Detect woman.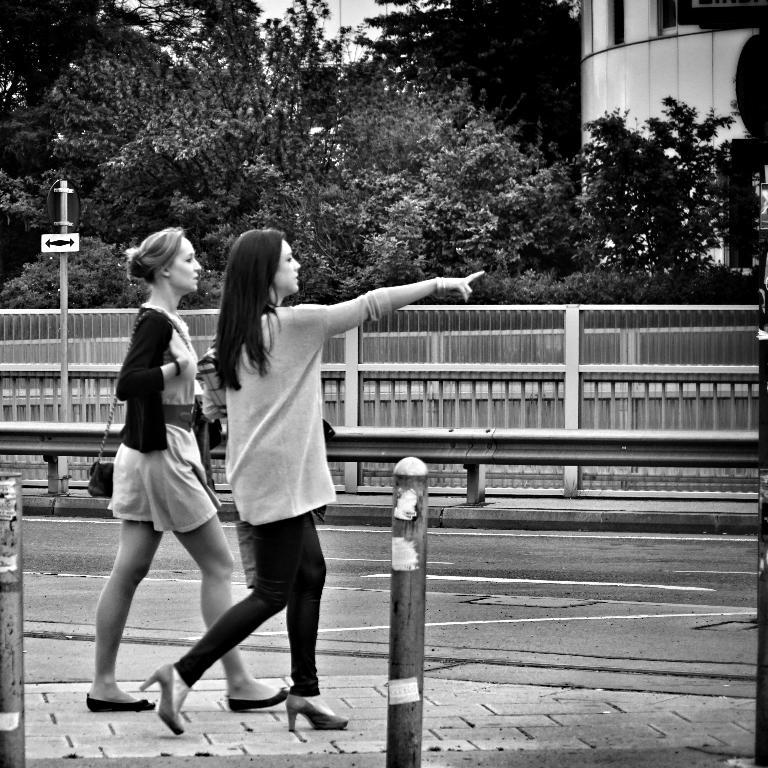
Detected at 82, 220, 286, 709.
